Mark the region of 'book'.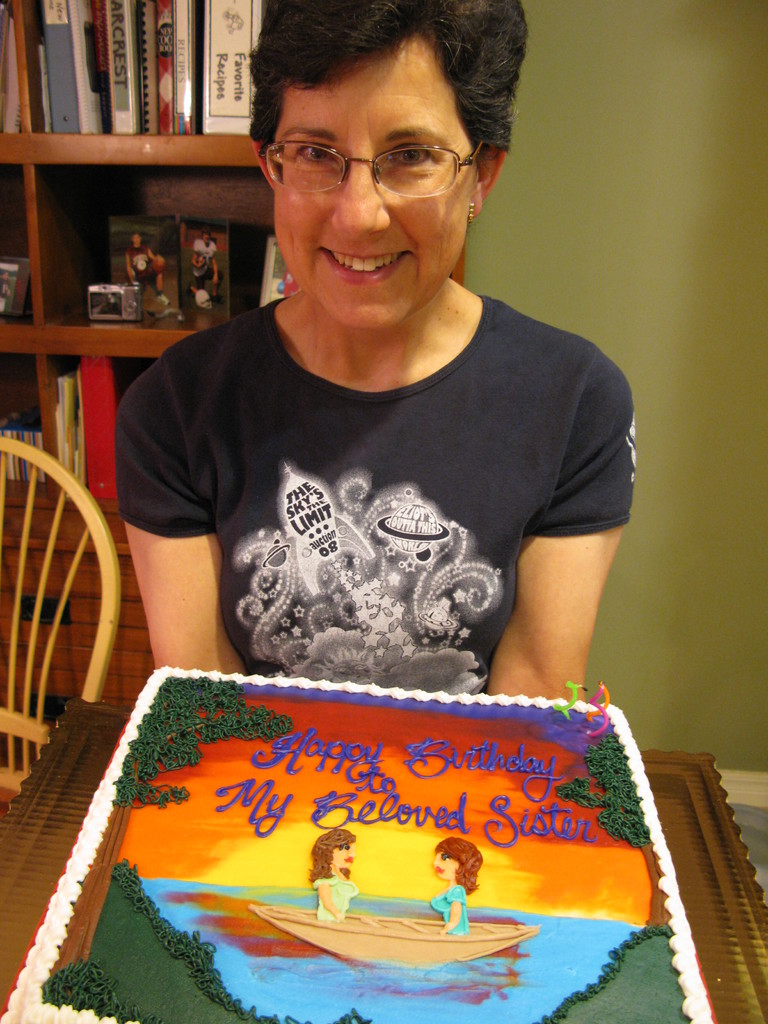
Region: pyautogui.locateOnScreen(204, 0, 262, 134).
